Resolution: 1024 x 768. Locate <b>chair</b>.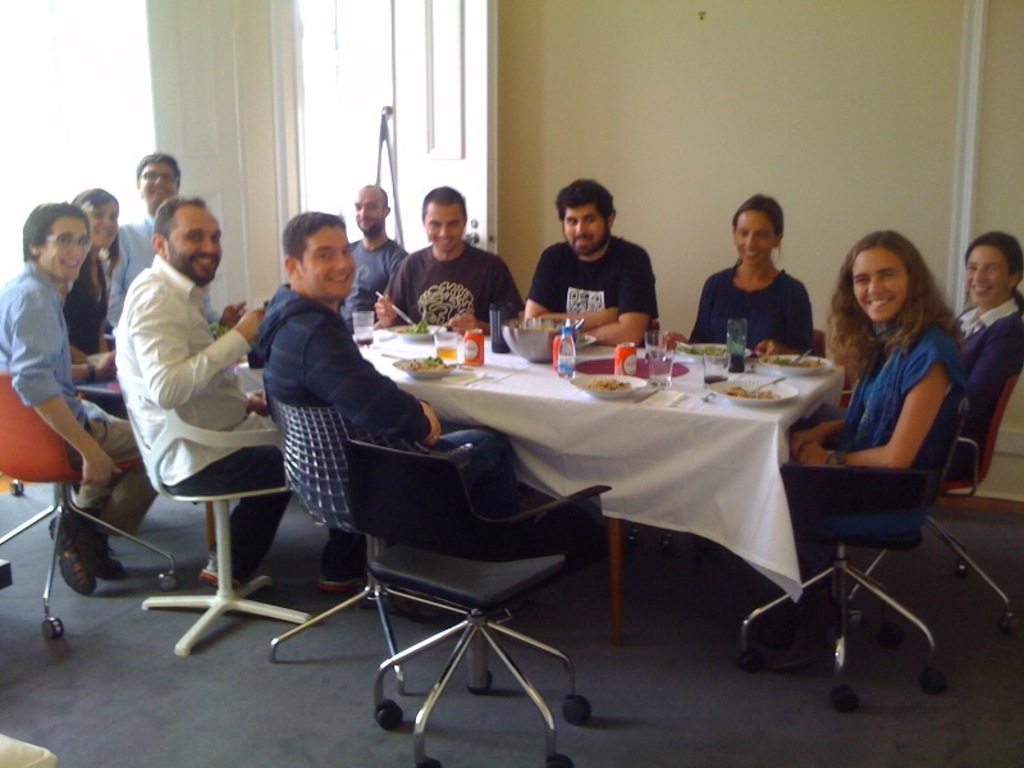
<box>114,366,321,662</box>.
